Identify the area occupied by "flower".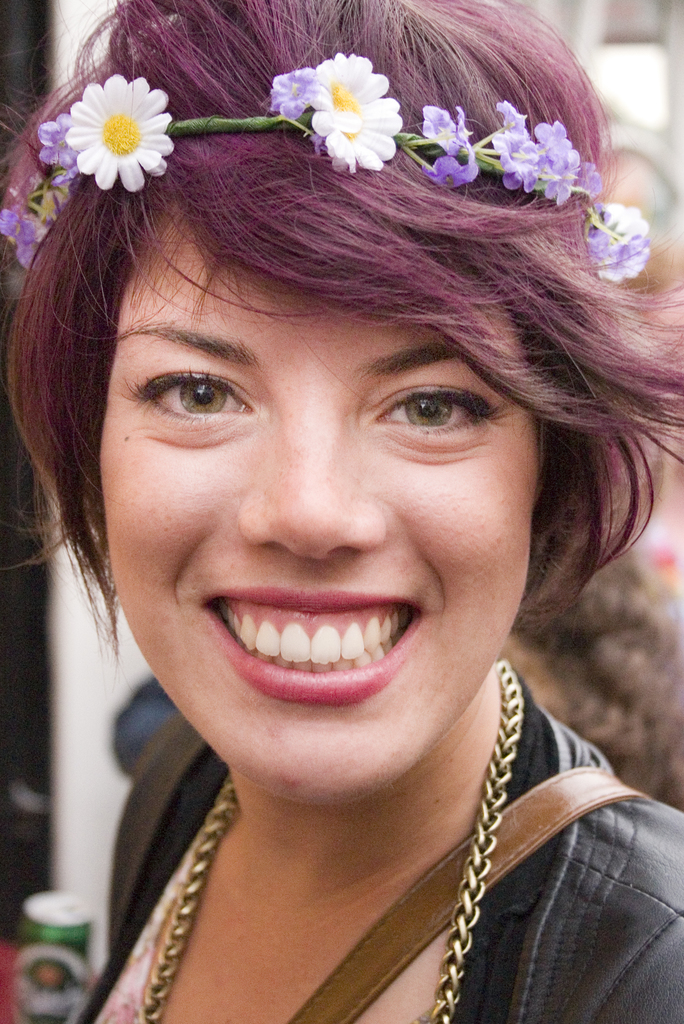
Area: <region>311, 52, 403, 171</region>.
